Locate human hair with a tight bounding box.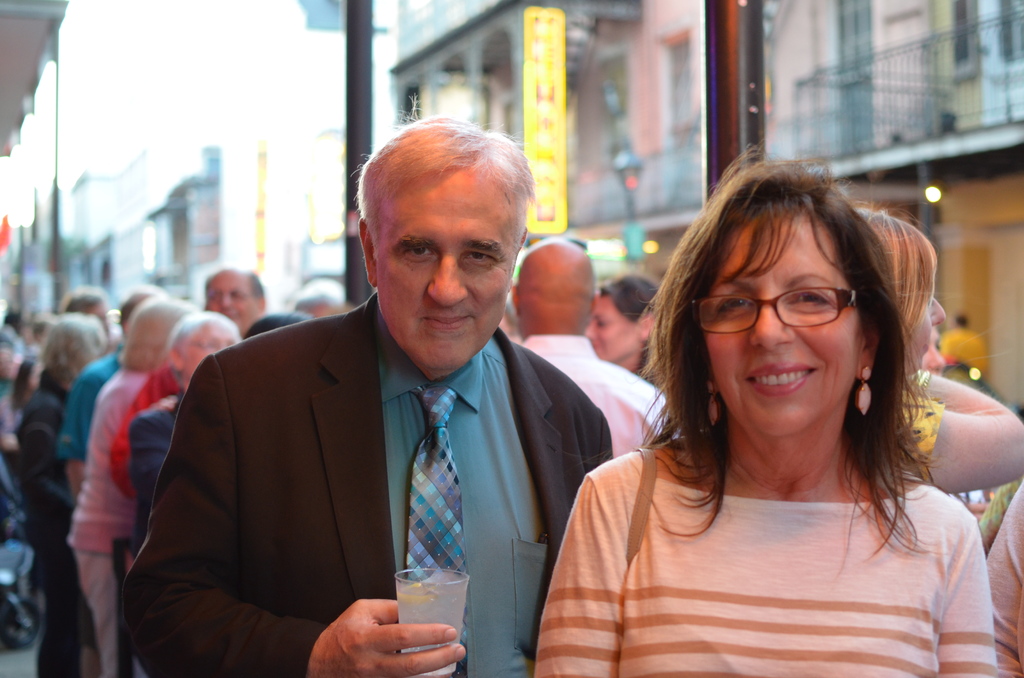
116:297:199:373.
